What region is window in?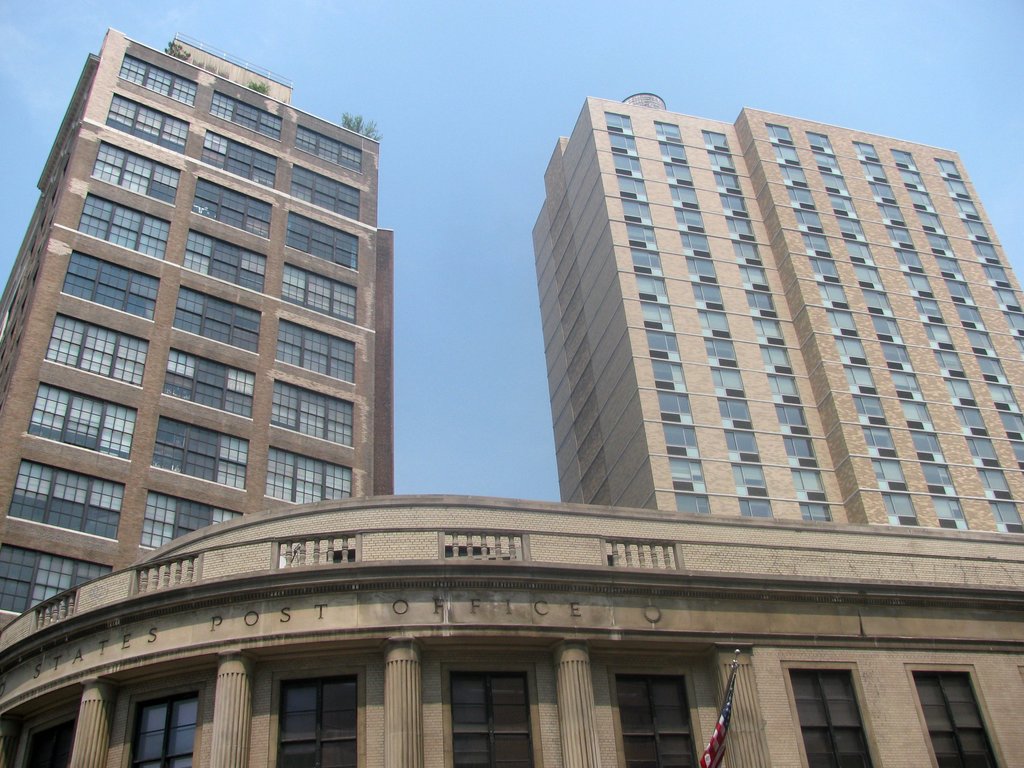
810,252,843,283.
